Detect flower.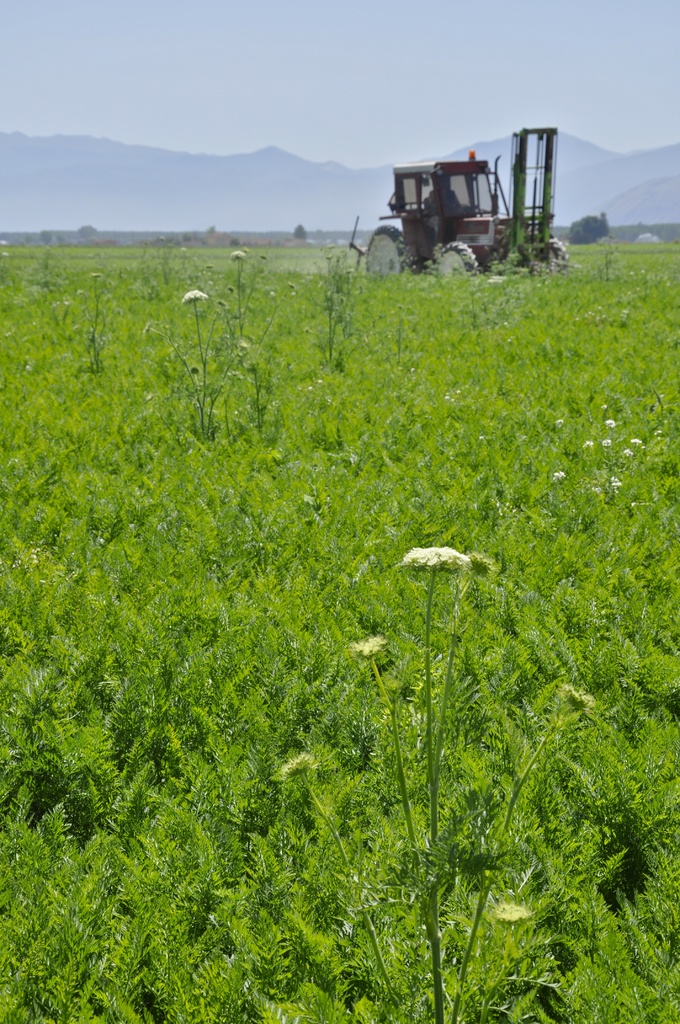
Detected at BBox(495, 889, 532, 931).
